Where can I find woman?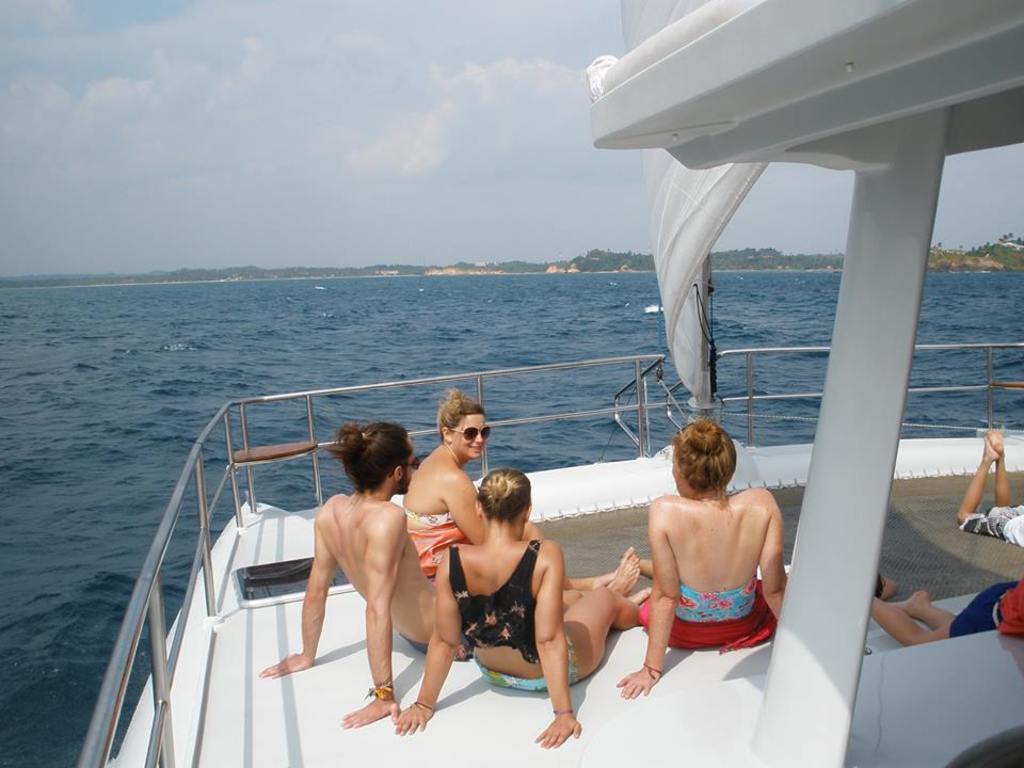
You can find it at detection(394, 467, 651, 750).
